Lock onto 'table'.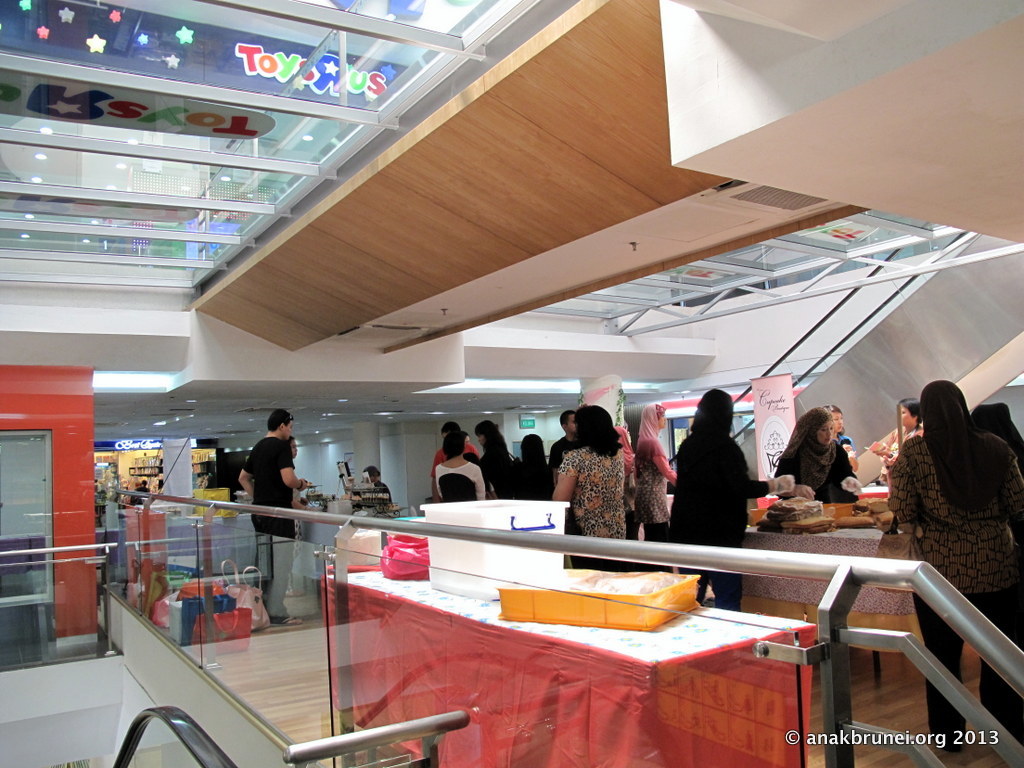
Locked: <region>337, 546, 798, 741</region>.
